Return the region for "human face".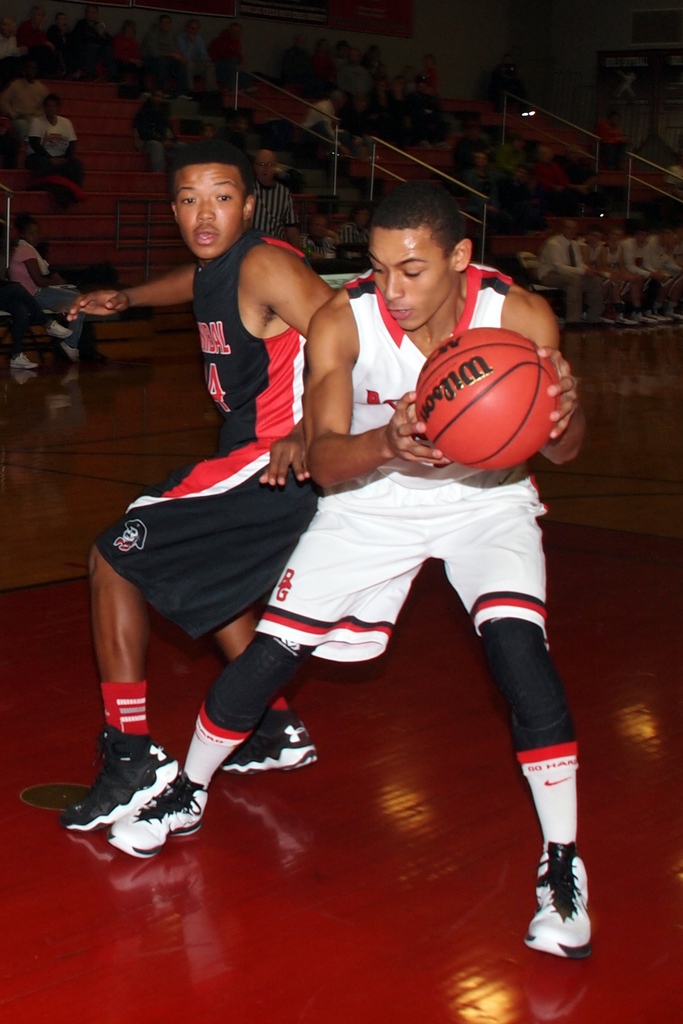
<box>370,226,456,328</box>.
